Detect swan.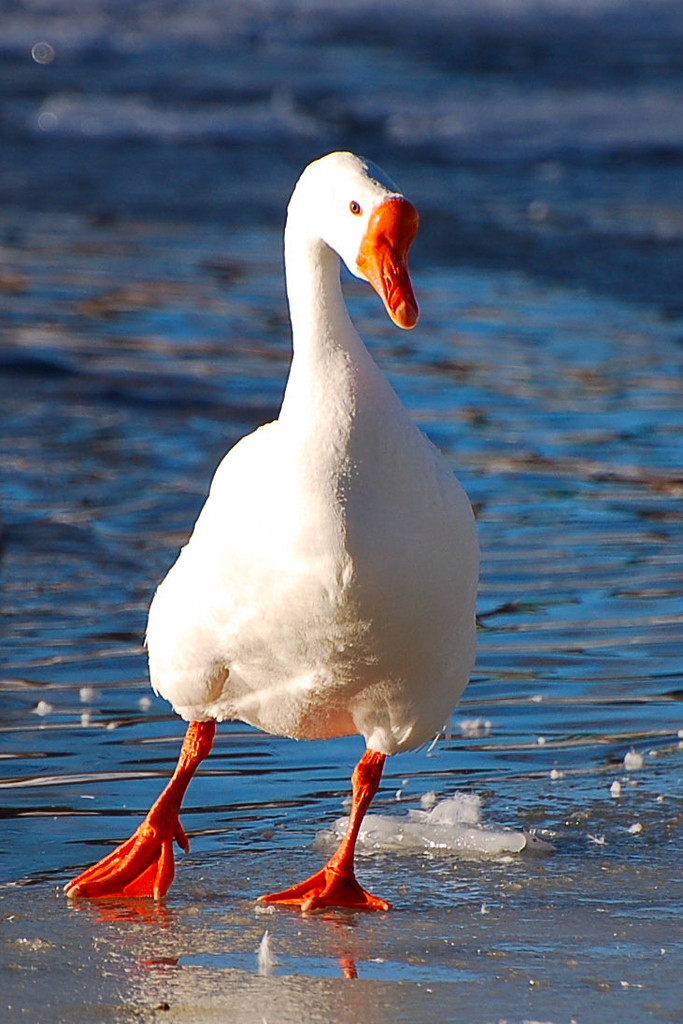
Detected at detection(119, 124, 480, 920).
